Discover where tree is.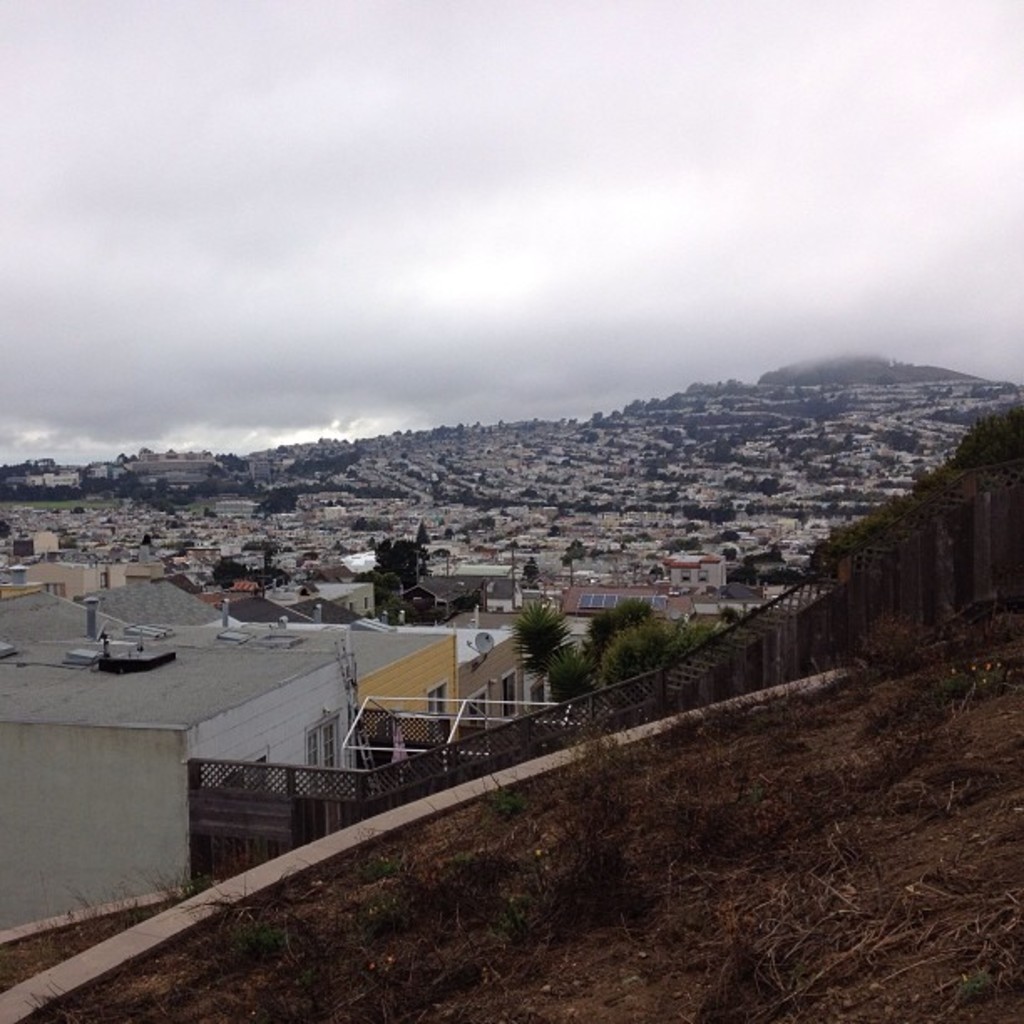
Discovered at bbox=[221, 556, 261, 587].
